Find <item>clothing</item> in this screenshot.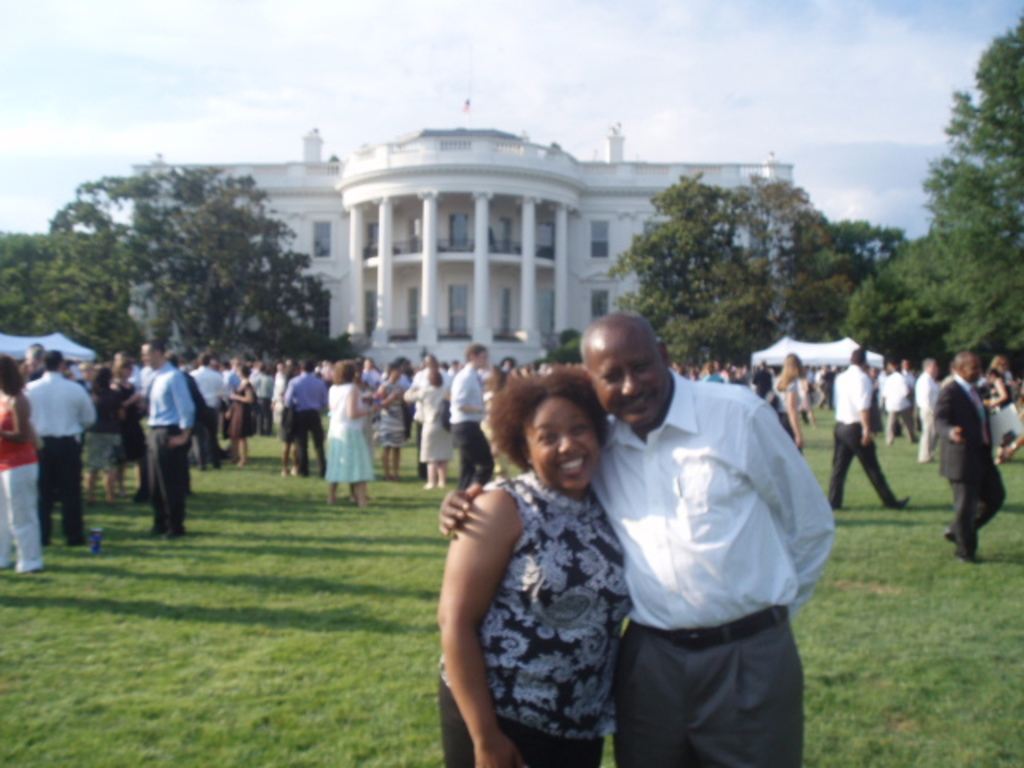
The bounding box for <item>clothing</item> is box(139, 360, 190, 536).
